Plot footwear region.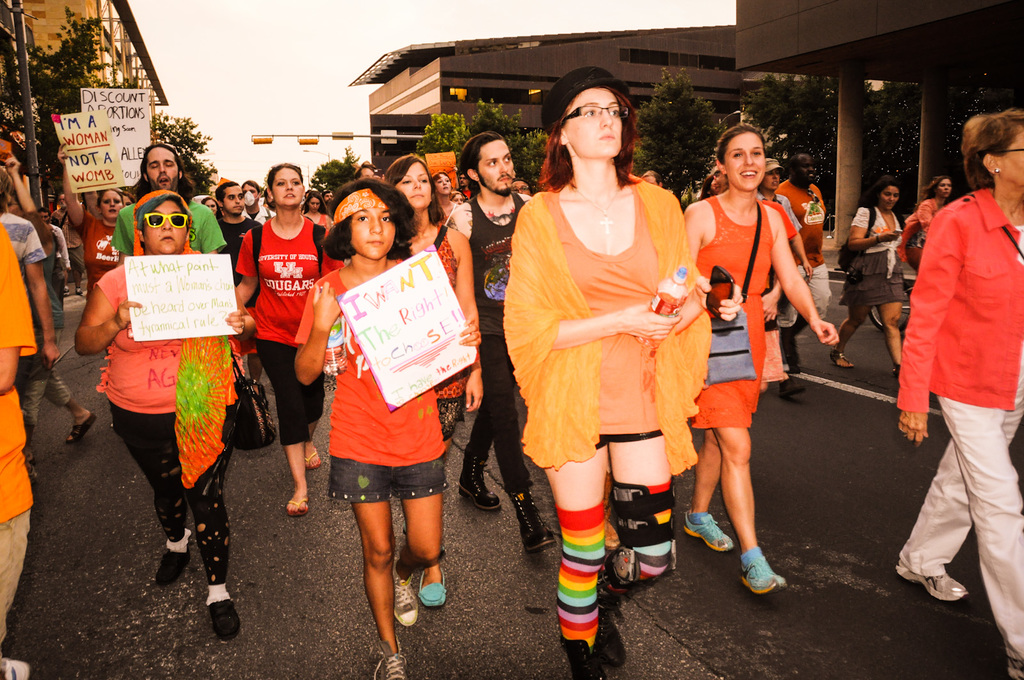
Plotted at [456, 445, 501, 509].
